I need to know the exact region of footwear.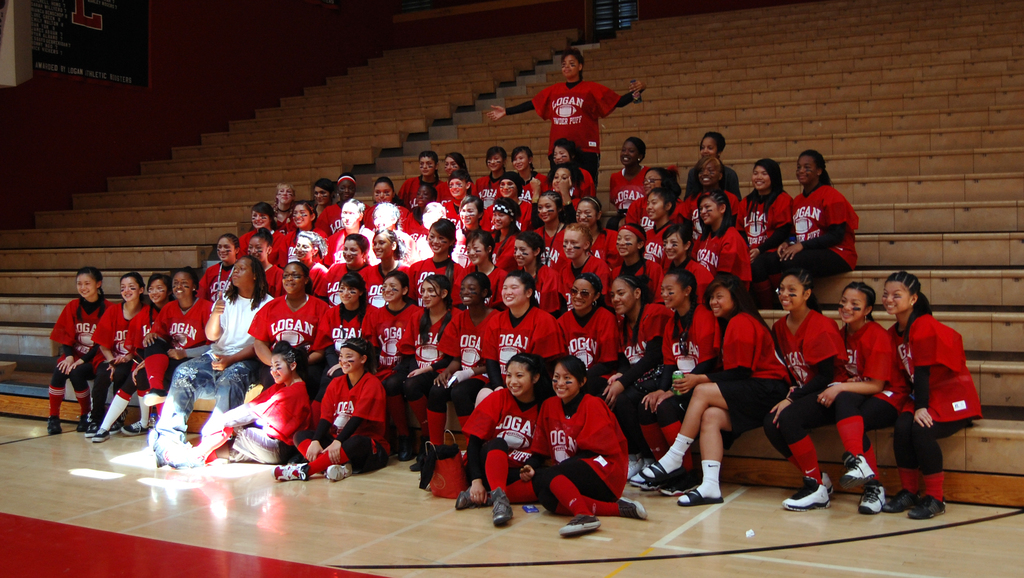
Region: pyautogui.locateOnScreen(856, 478, 888, 515).
